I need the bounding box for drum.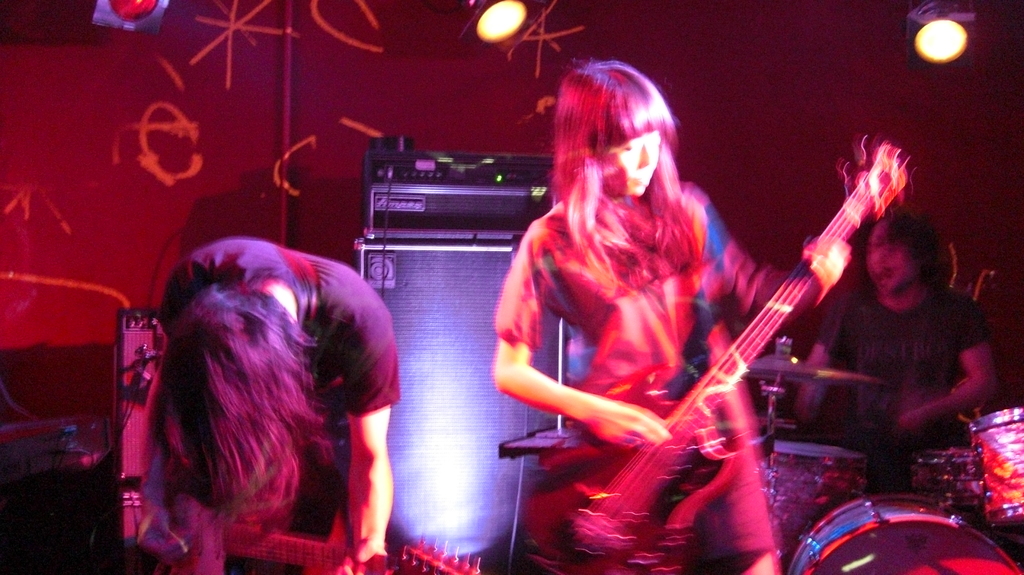
Here it is: <box>966,409,1023,531</box>.
